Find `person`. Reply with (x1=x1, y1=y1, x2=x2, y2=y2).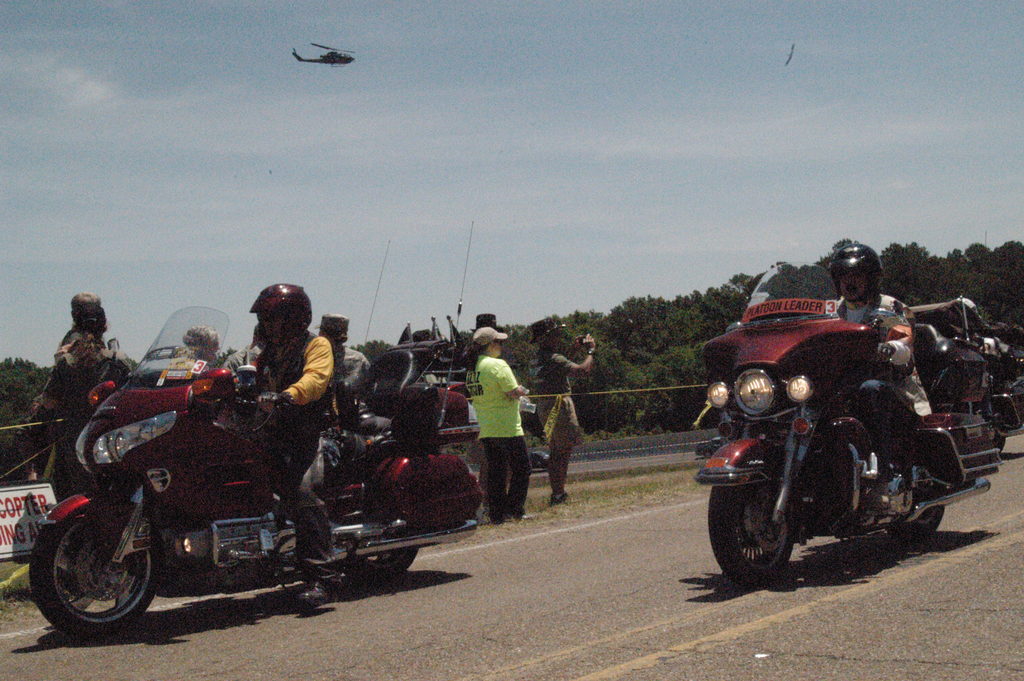
(x1=22, y1=303, x2=138, y2=505).
